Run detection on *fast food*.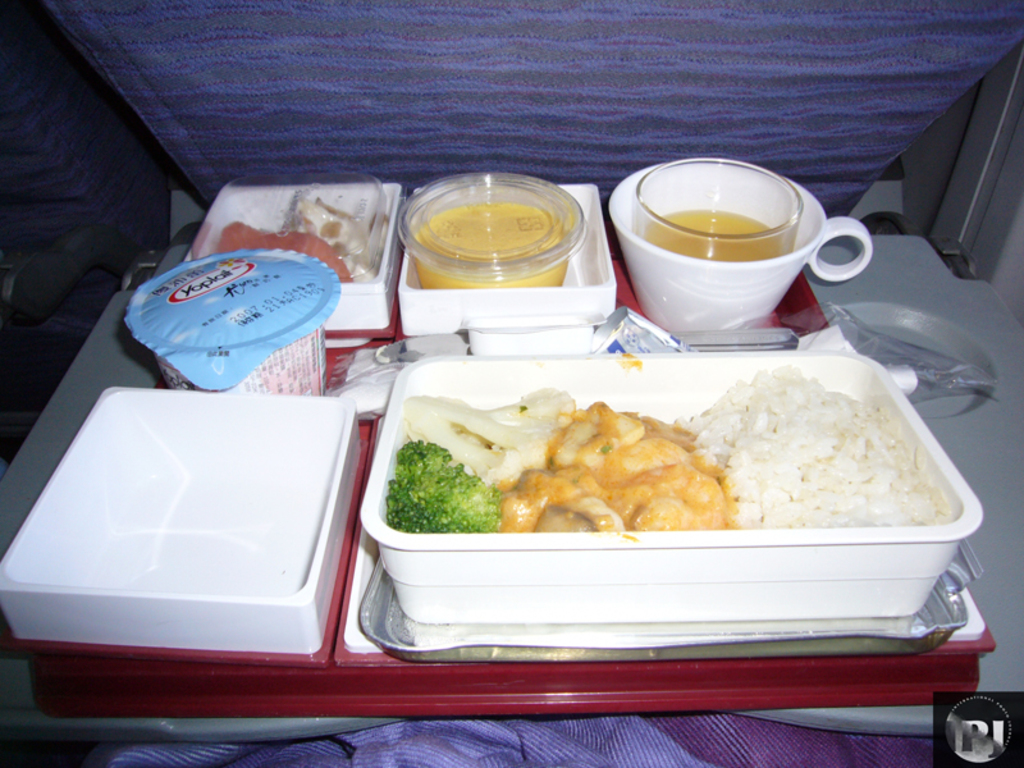
Result: <box>218,225,340,282</box>.
